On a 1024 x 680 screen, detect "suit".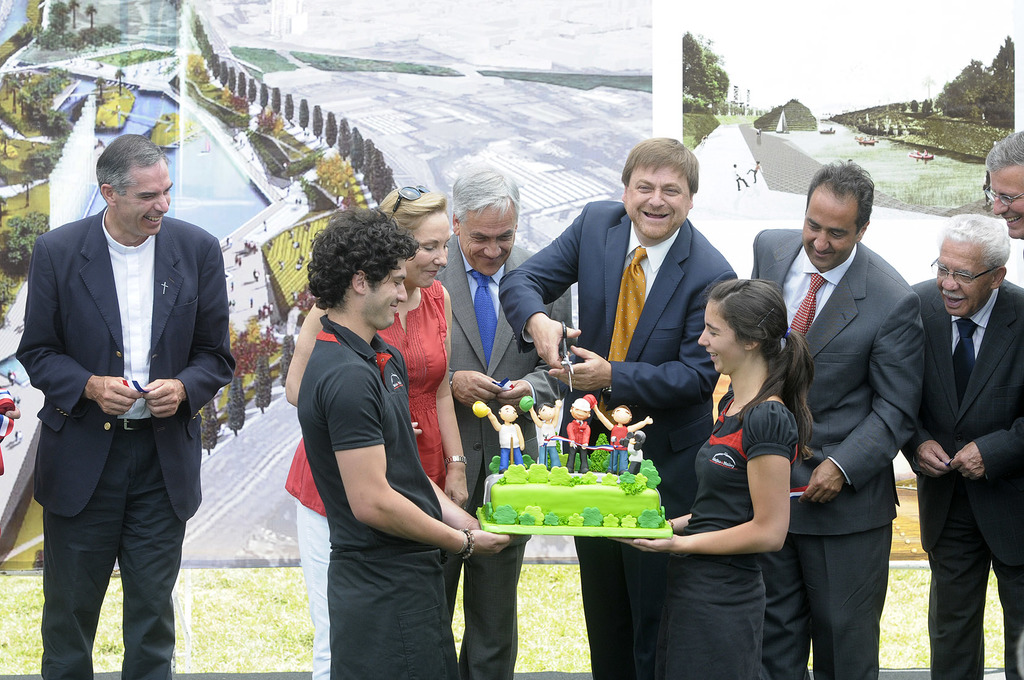
<box>433,234,572,679</box>.
